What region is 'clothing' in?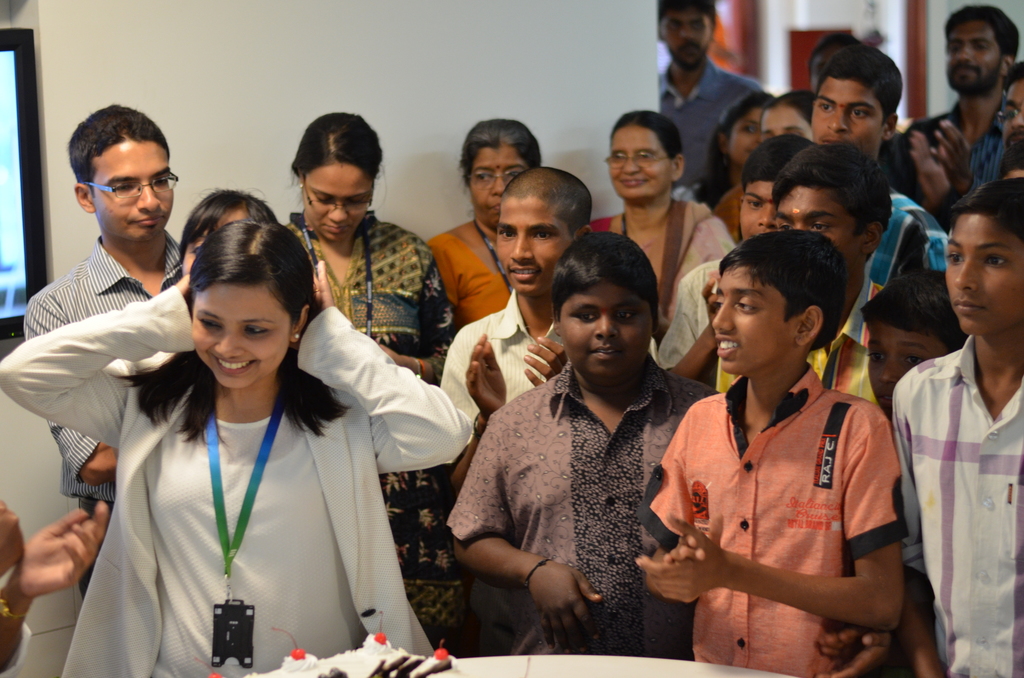
BBox(660, 259, 716, 372).
